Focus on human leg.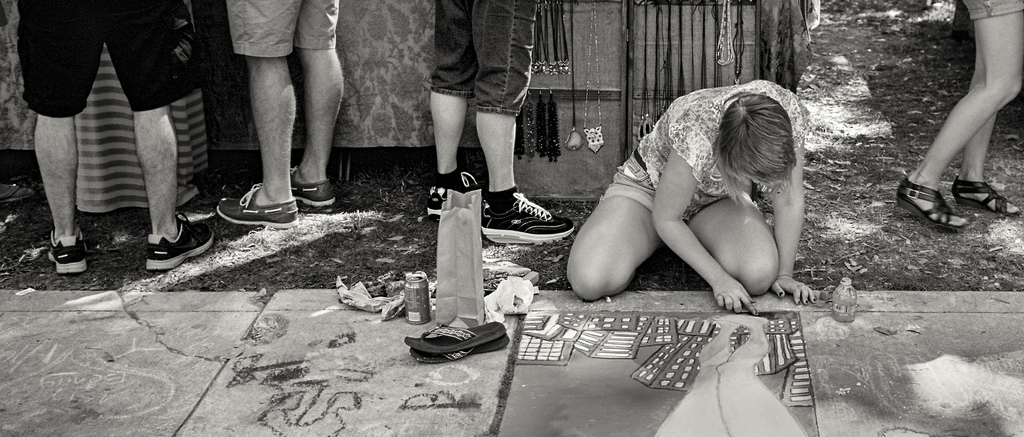
Focused at bbox=[570, 190, 657, 293].
